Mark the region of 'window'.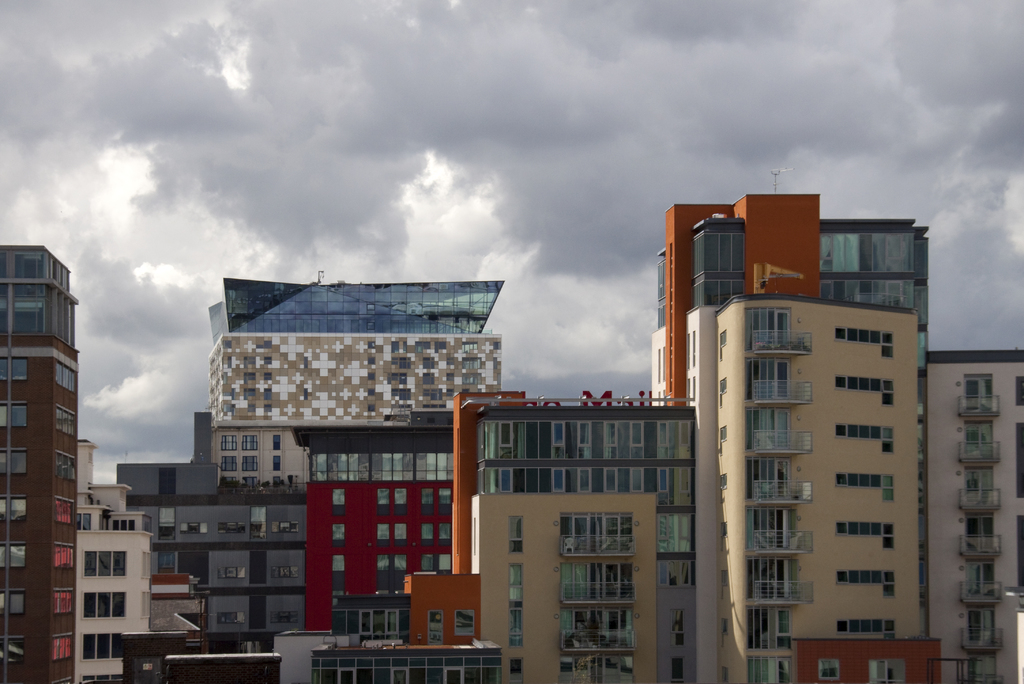
Region: rect(508, 562, 524, 603).
